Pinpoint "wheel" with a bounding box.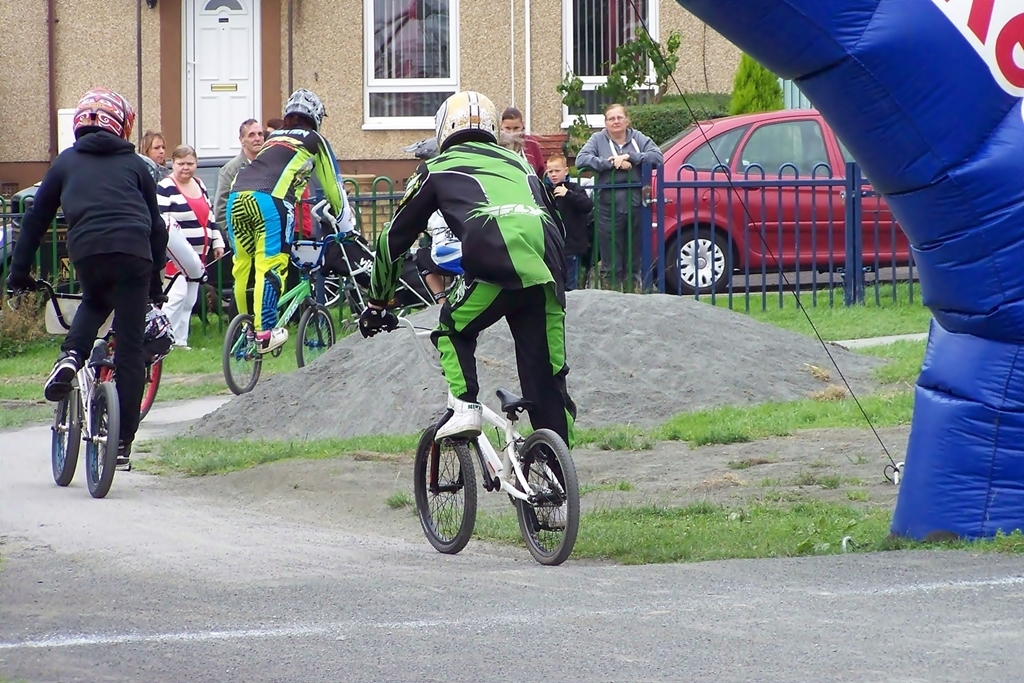
x1=82, y1=381, x2=120, y2=496.
